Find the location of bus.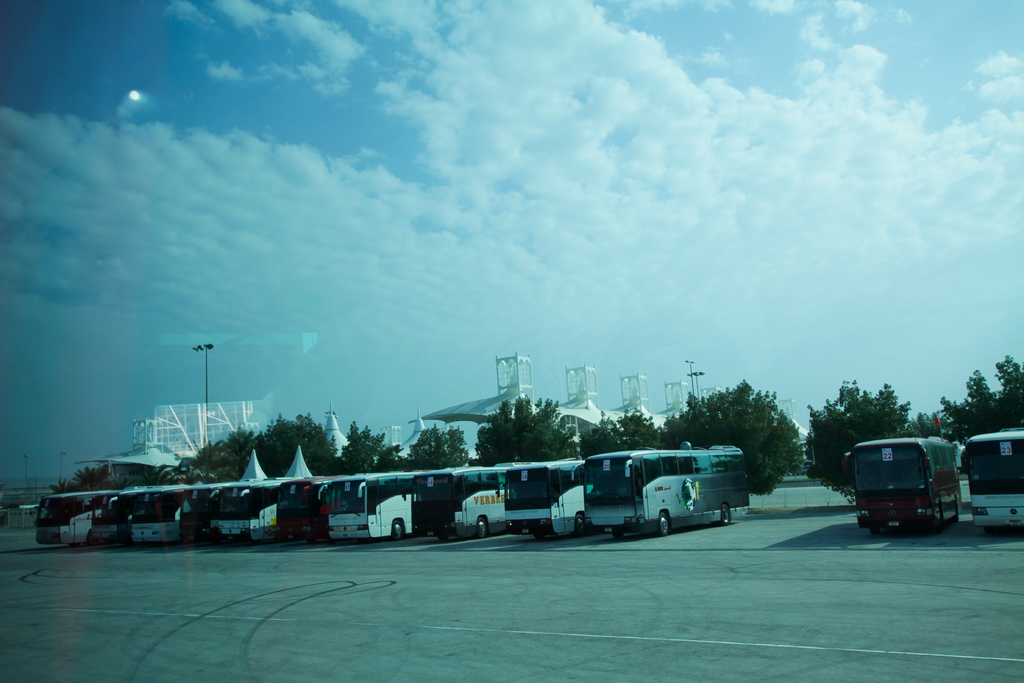
Location: locate(504, 458, 593, 538).
